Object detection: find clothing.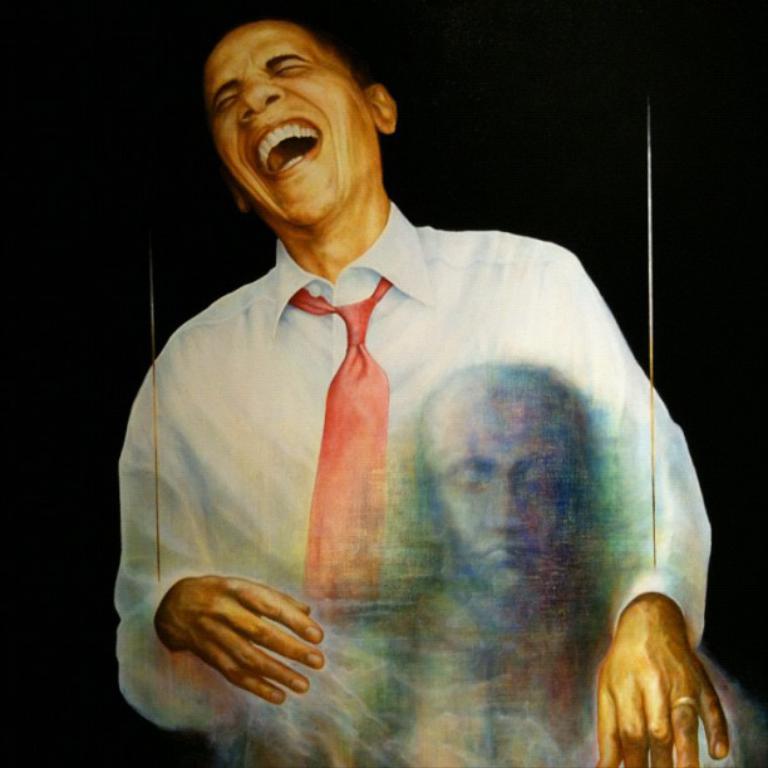
crop(122, 171, 685, 767).
